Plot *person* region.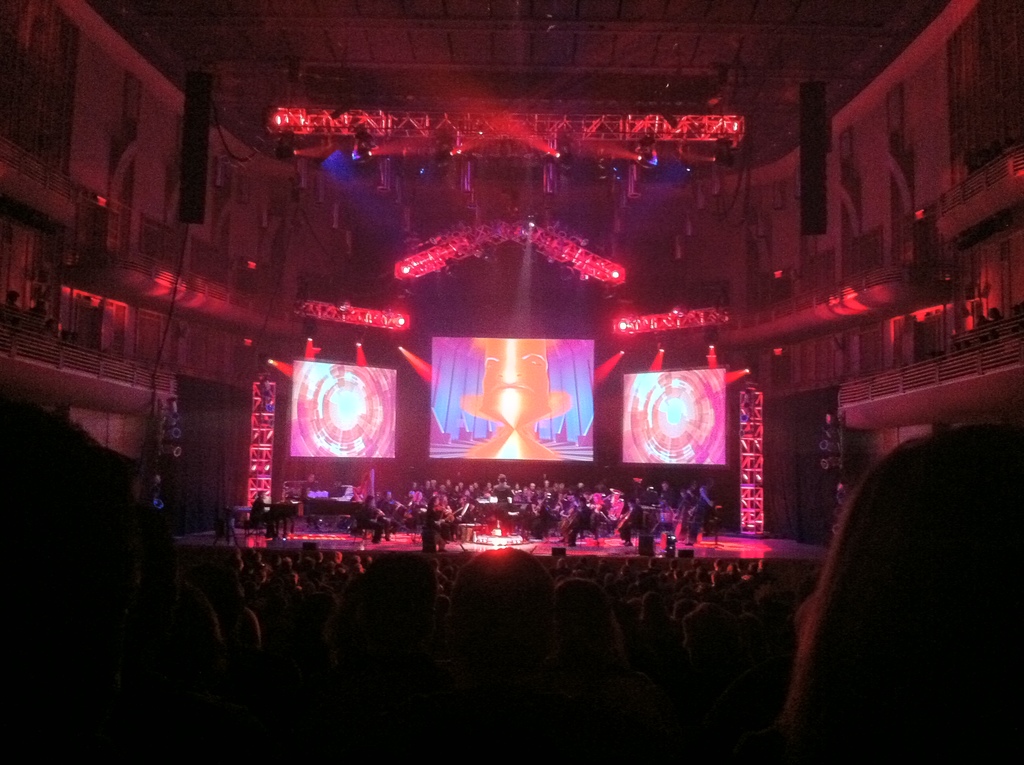
Plotted at 249, 490, 274, 539.
